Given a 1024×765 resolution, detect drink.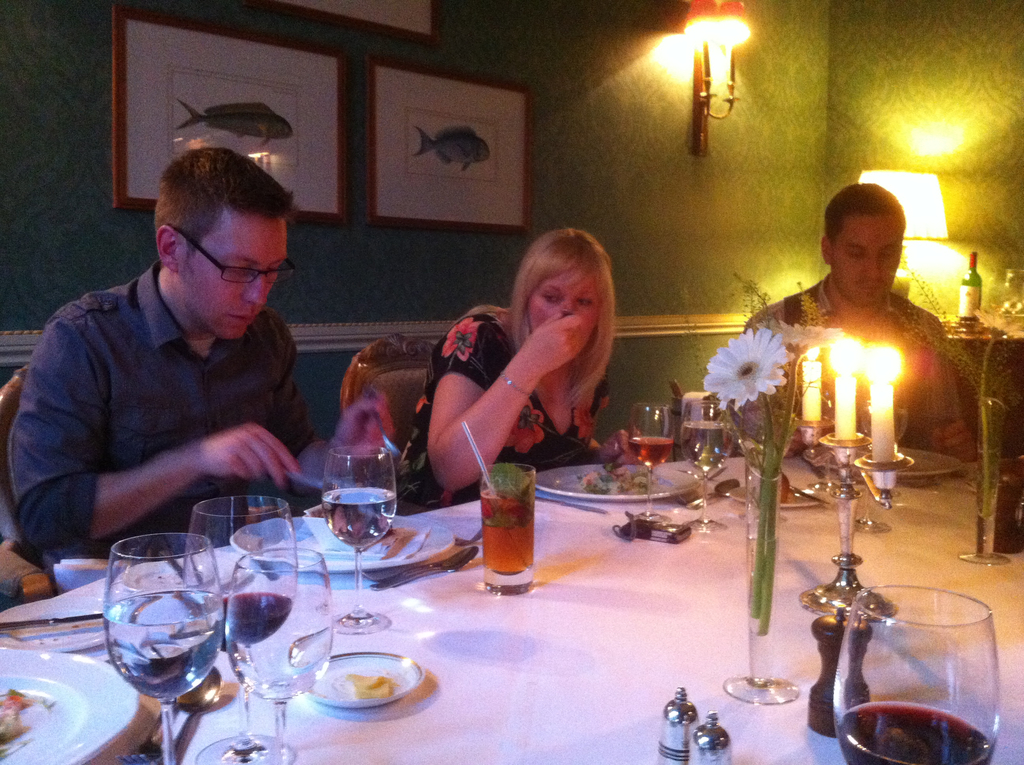
crop(324, 487, 401, 550).
